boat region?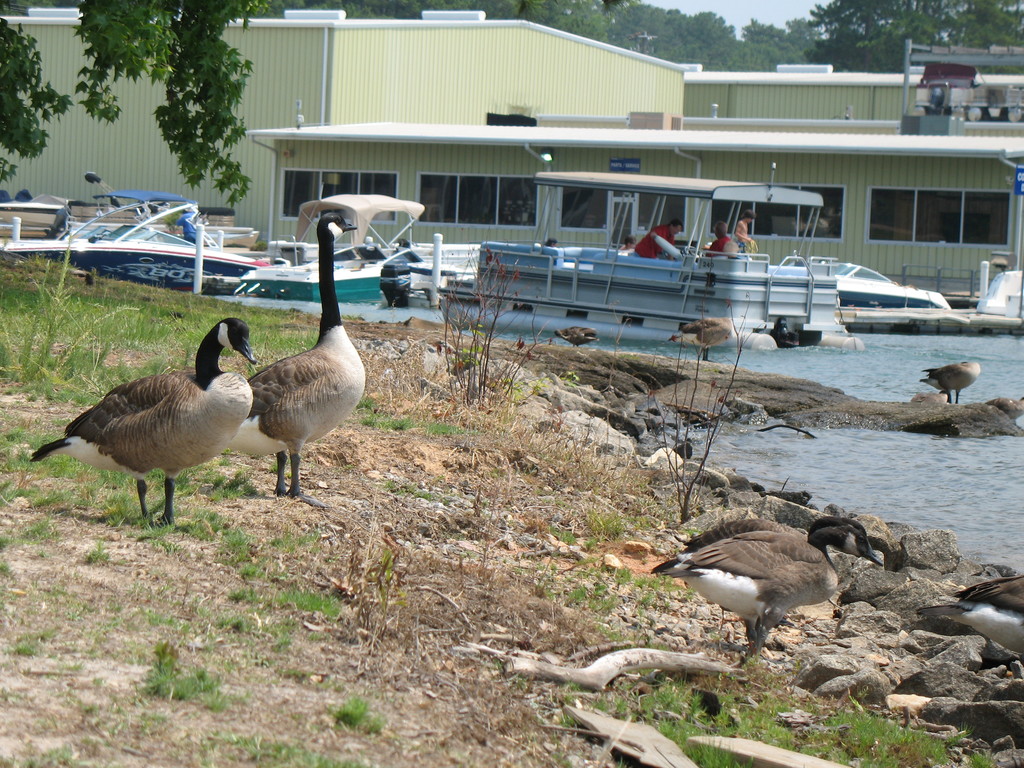
bbox=[819, 252, 962, 321]
